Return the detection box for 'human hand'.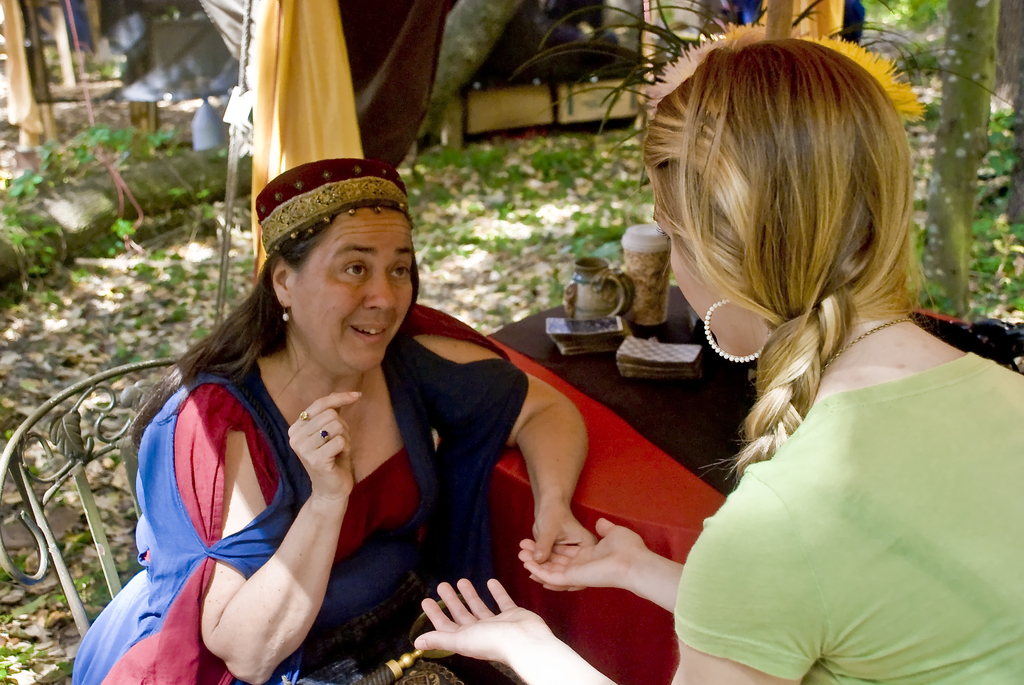
bbox=[527, 502, 599, 585].
